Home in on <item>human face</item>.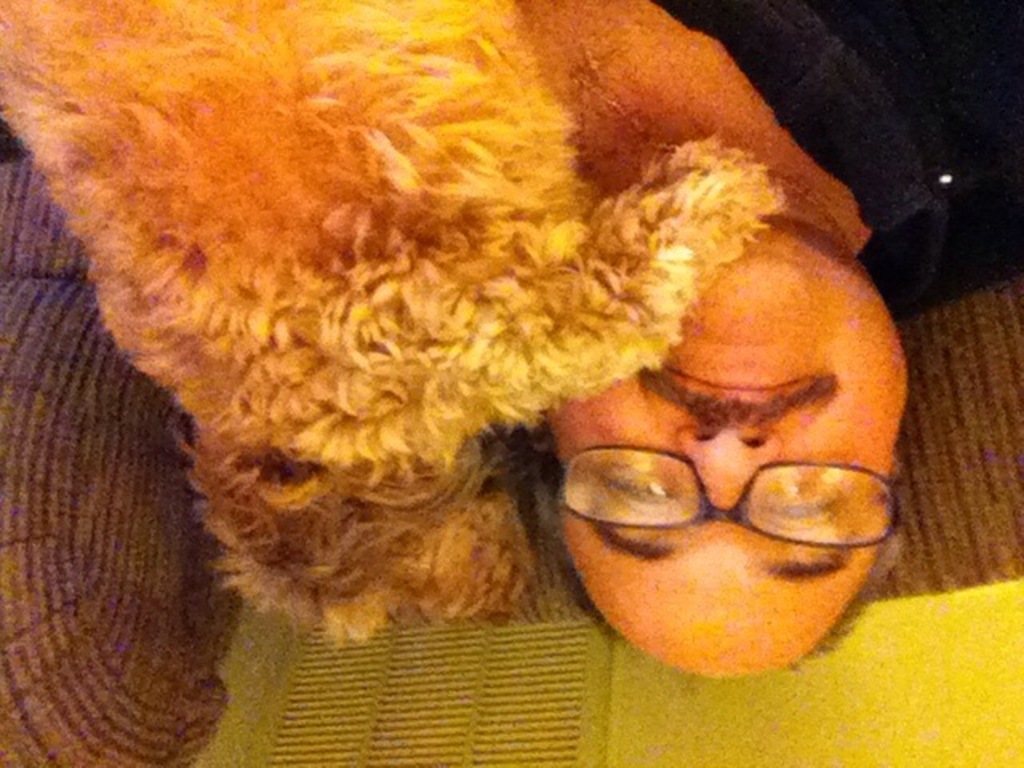
Homed in at {"left": 542, "top": 230, "right": 909, "bottom": 677}.
